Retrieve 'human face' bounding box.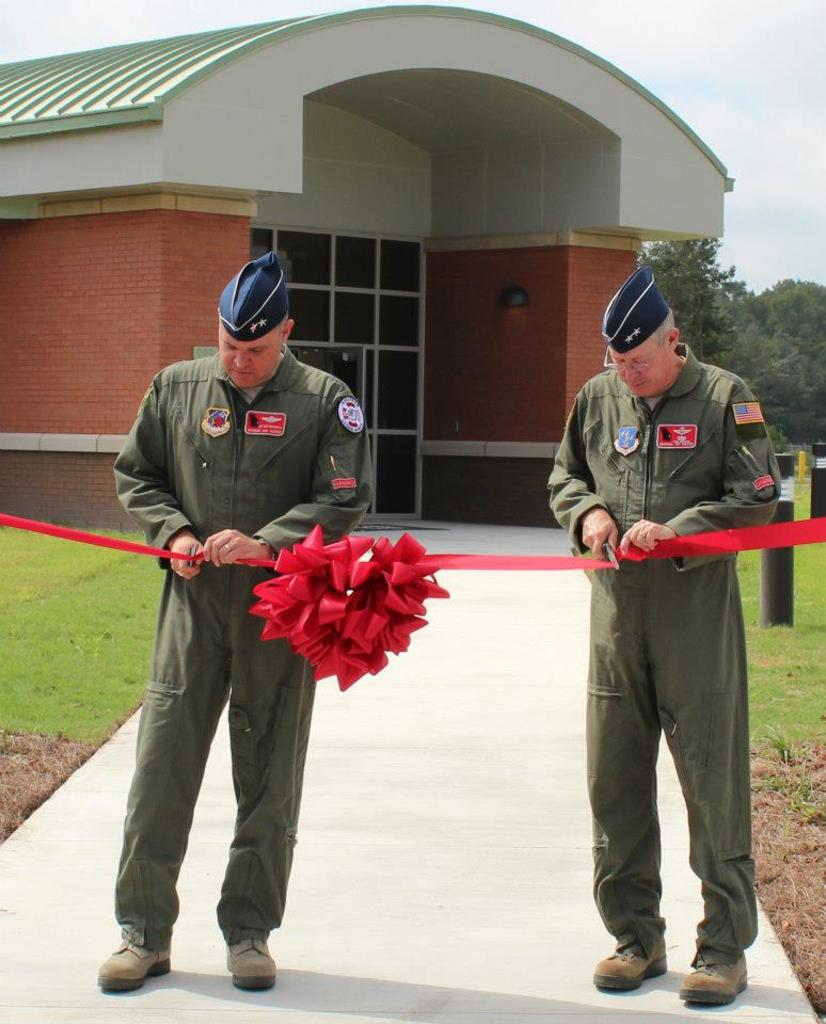
Bounding box: [613, 336, 677, 398].
